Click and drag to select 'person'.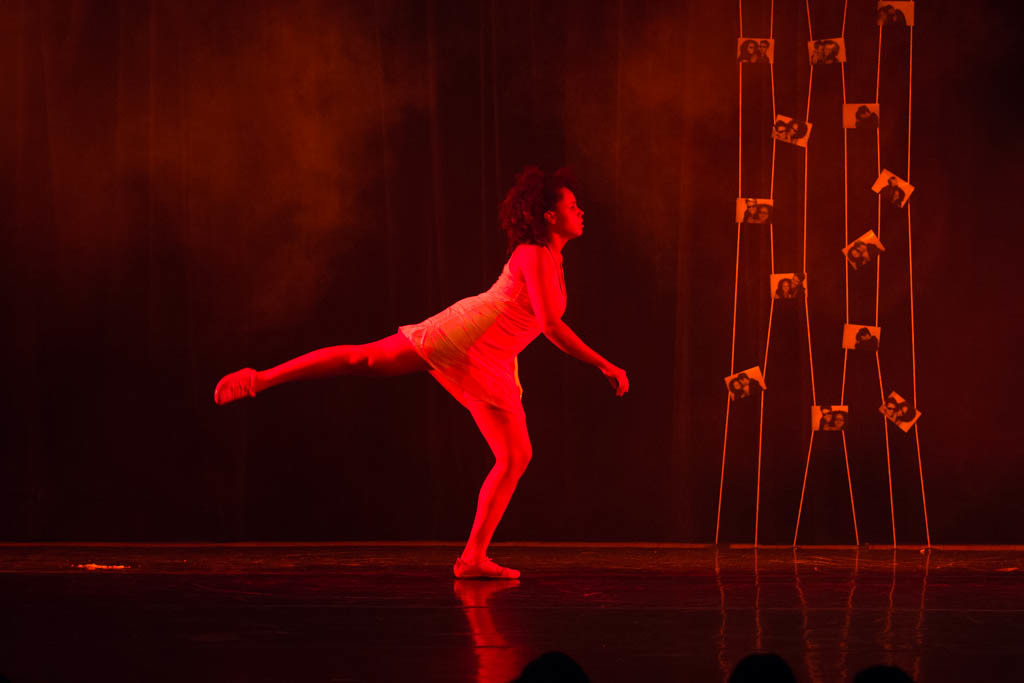
Selection: detection(887, 4, 905, 28).
